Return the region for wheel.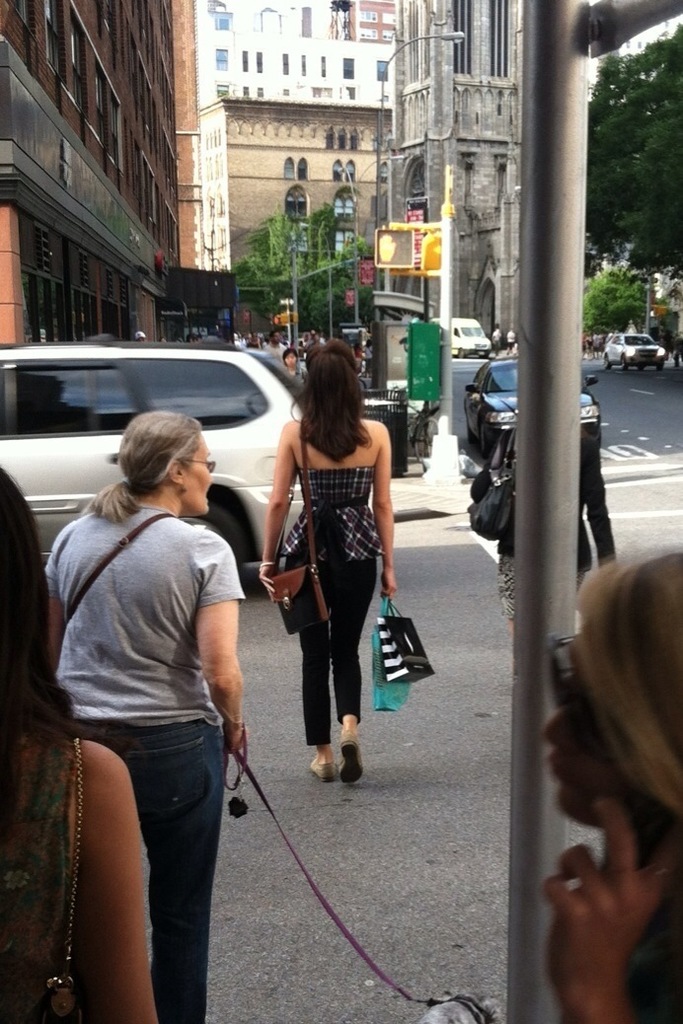
(653, 360, 665, 373).
